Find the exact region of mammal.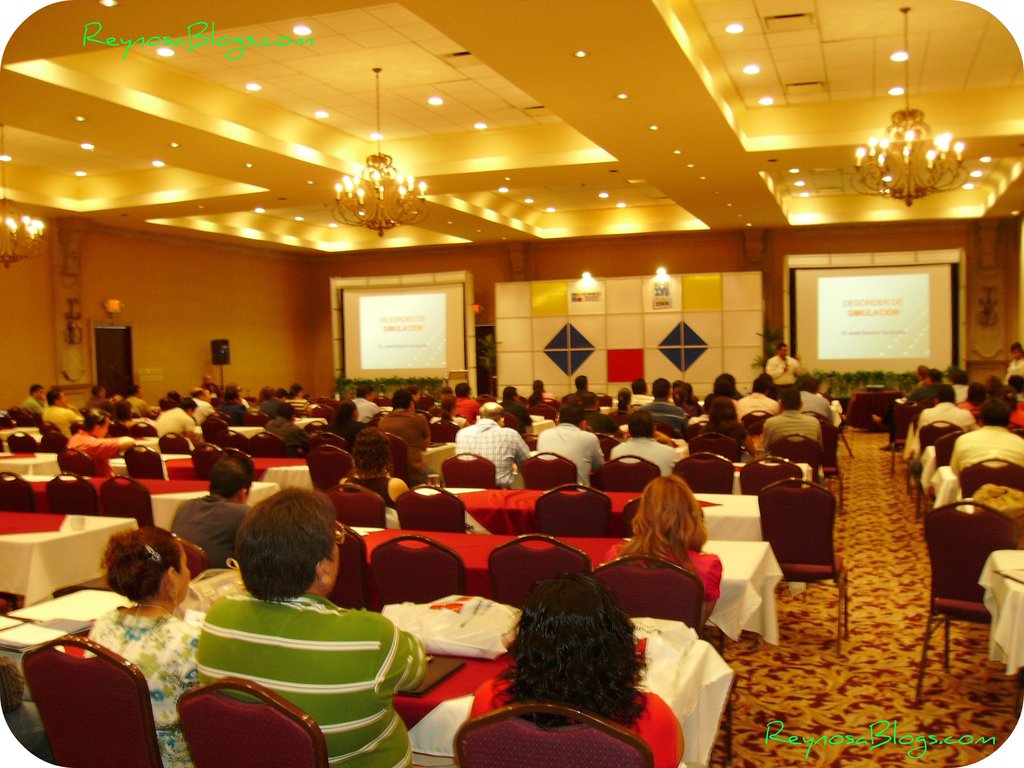
Exact region: (x1=166, y1=449, x2=258, y2=575).
